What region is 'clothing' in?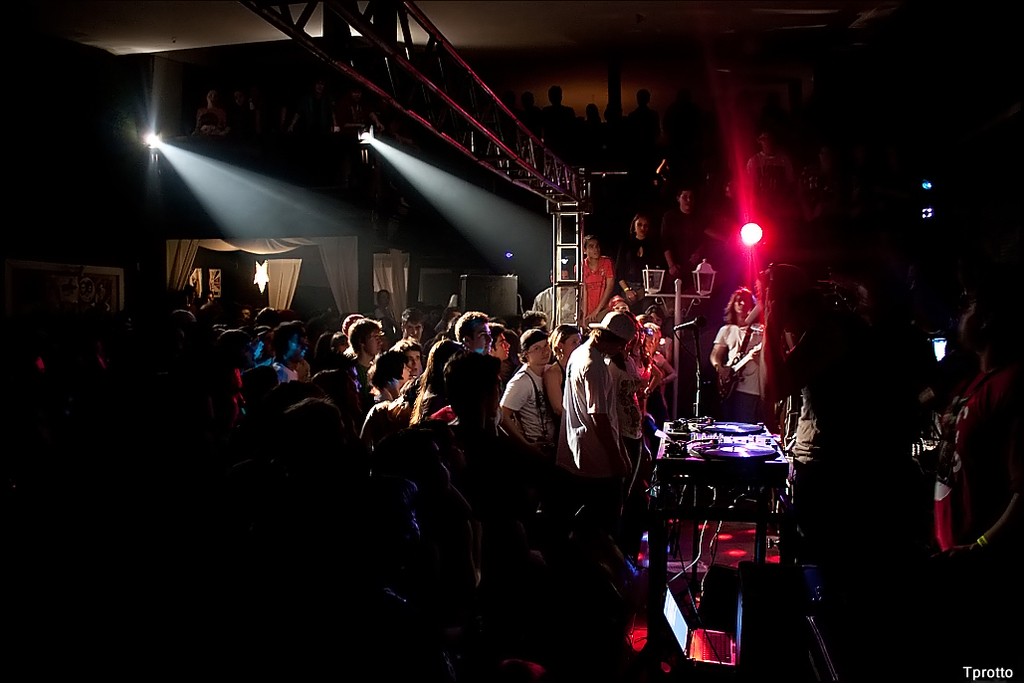
[x1=636, y1=214, x2=714, y2=277].
